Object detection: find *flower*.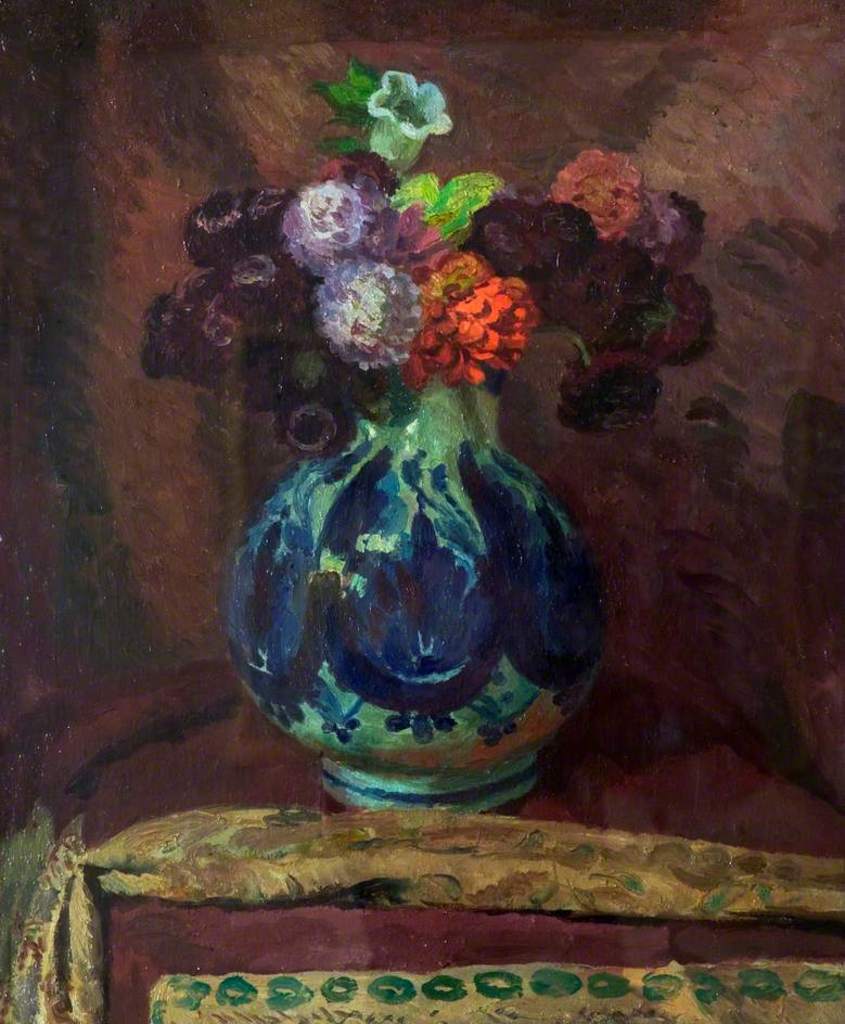
x1=342, y1=62, x2=445, y2=143.
